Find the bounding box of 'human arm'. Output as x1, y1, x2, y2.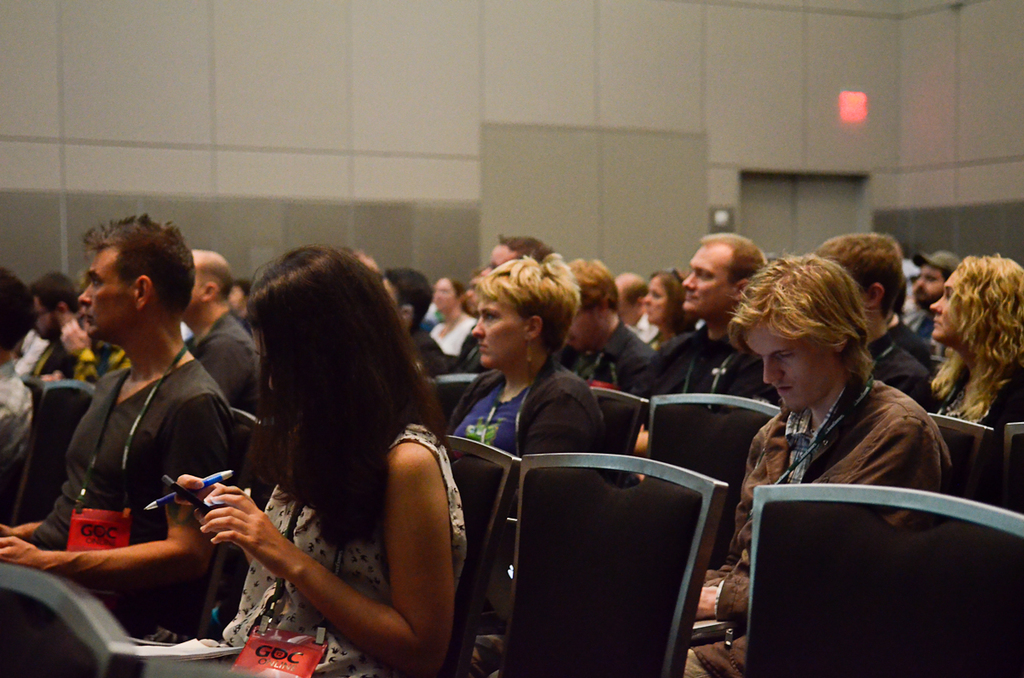
0, 368, 243, 582.
